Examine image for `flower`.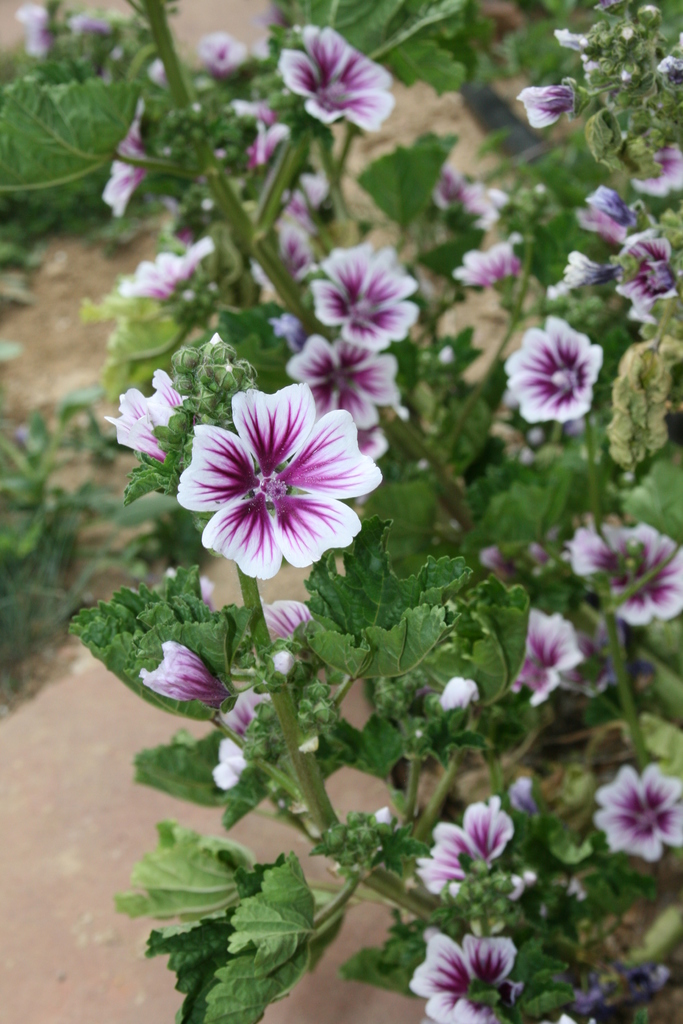
Examination result: select_region(95, 104, 165, 204).
